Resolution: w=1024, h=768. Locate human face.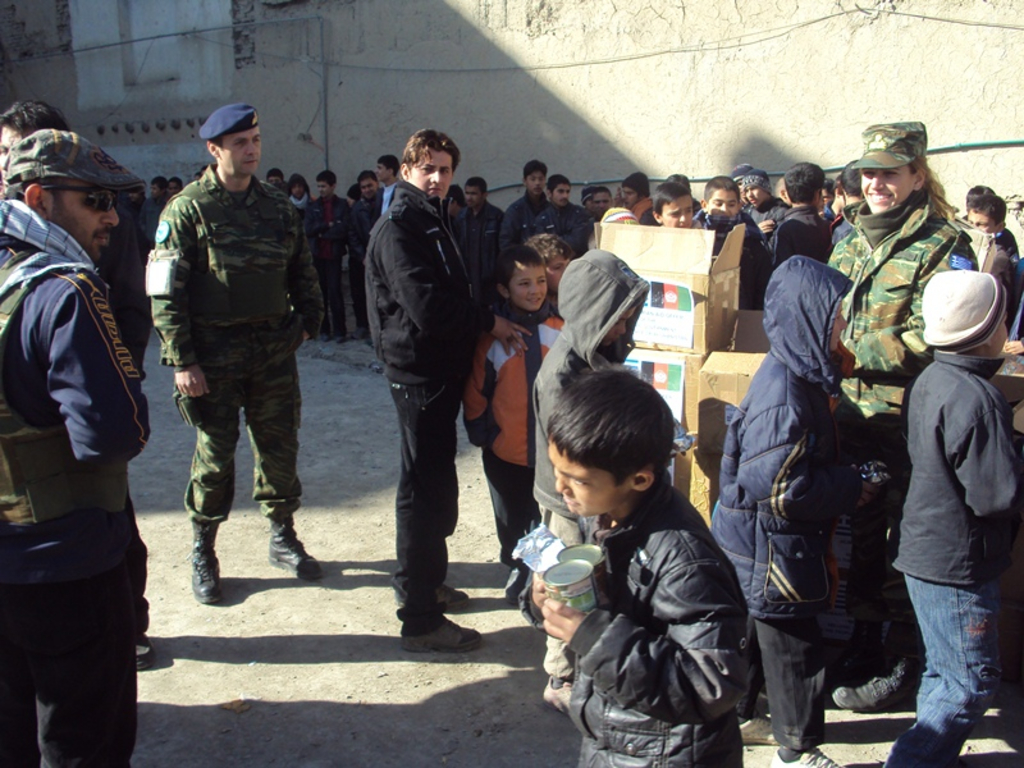
bbox(835, 189, 842, 214).
